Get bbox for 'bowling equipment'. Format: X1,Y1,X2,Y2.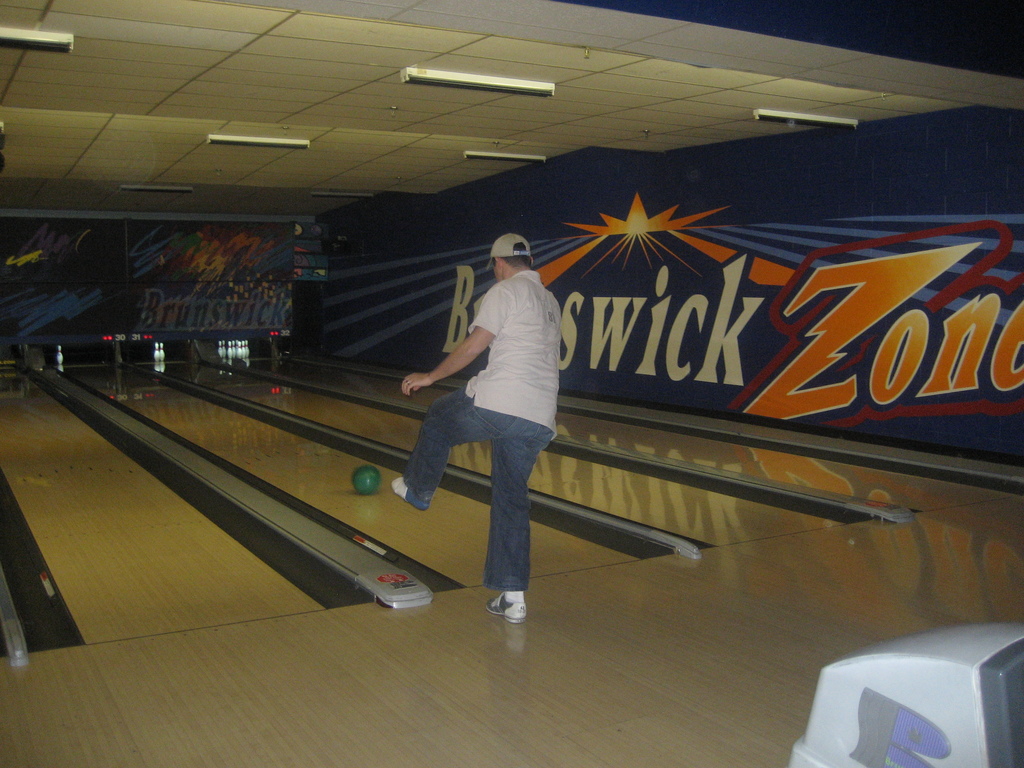
151,344,164,364.
